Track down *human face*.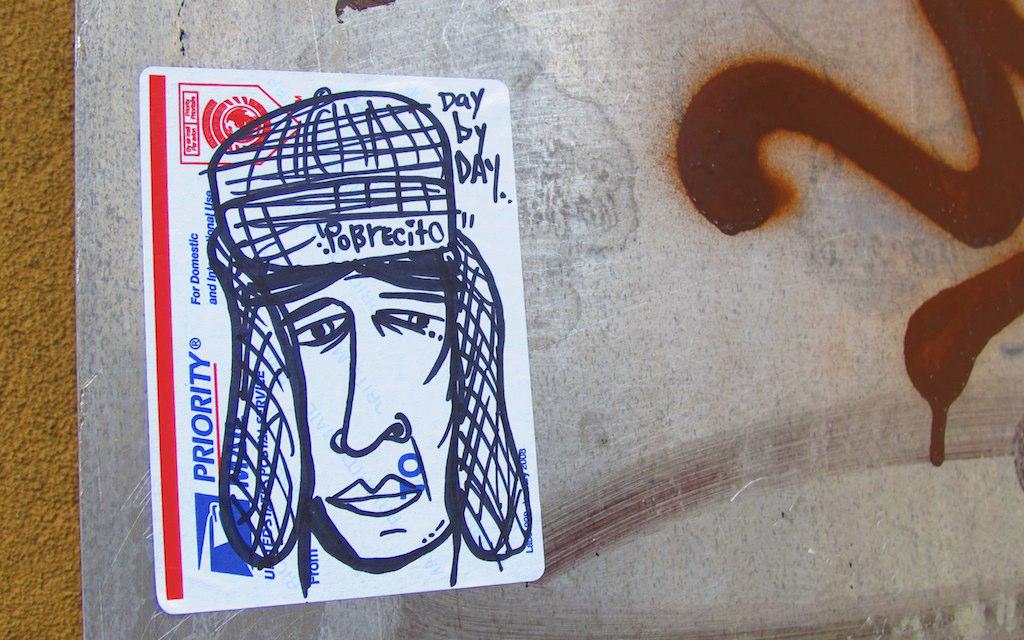
Tracked to [left=273, top=272, right=453, bottom=561].
